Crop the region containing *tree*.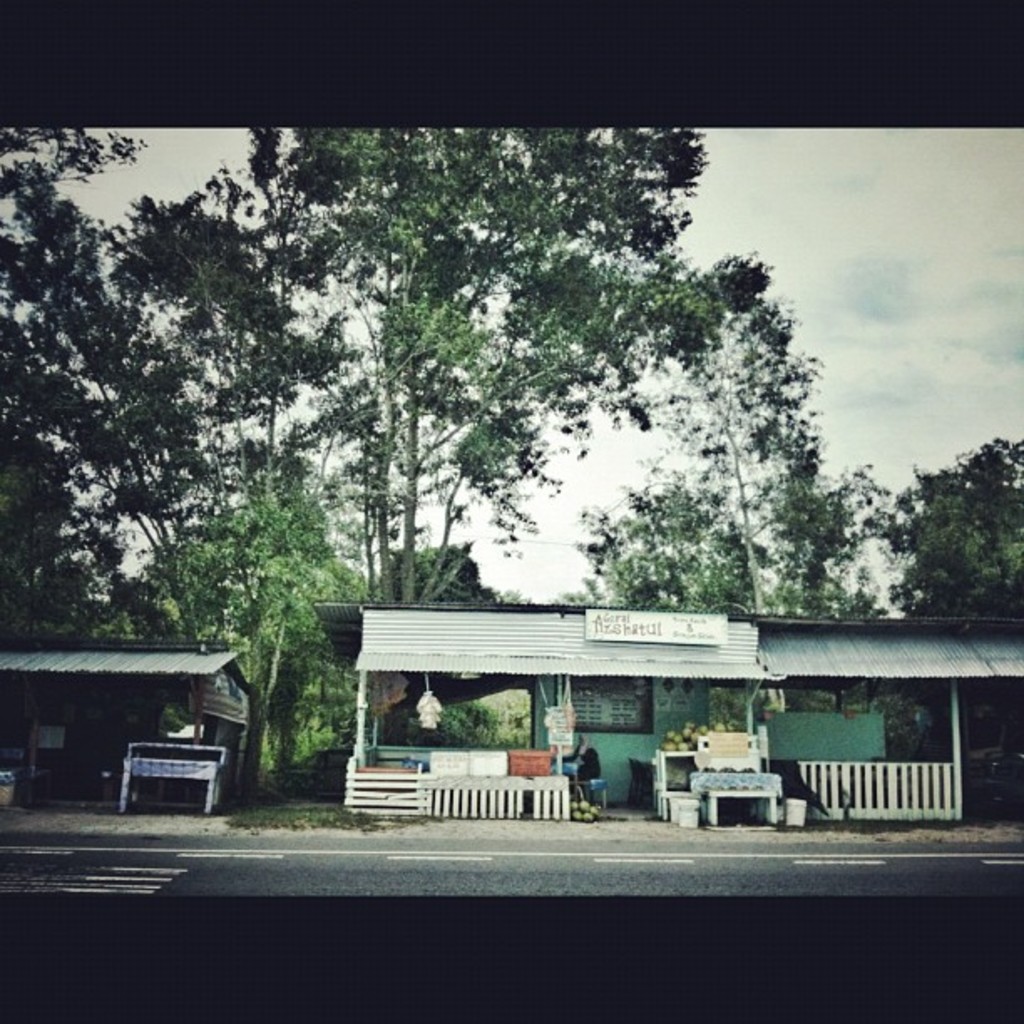
Crop region: <bbox>248, 102, 731, 634</bbox>.
